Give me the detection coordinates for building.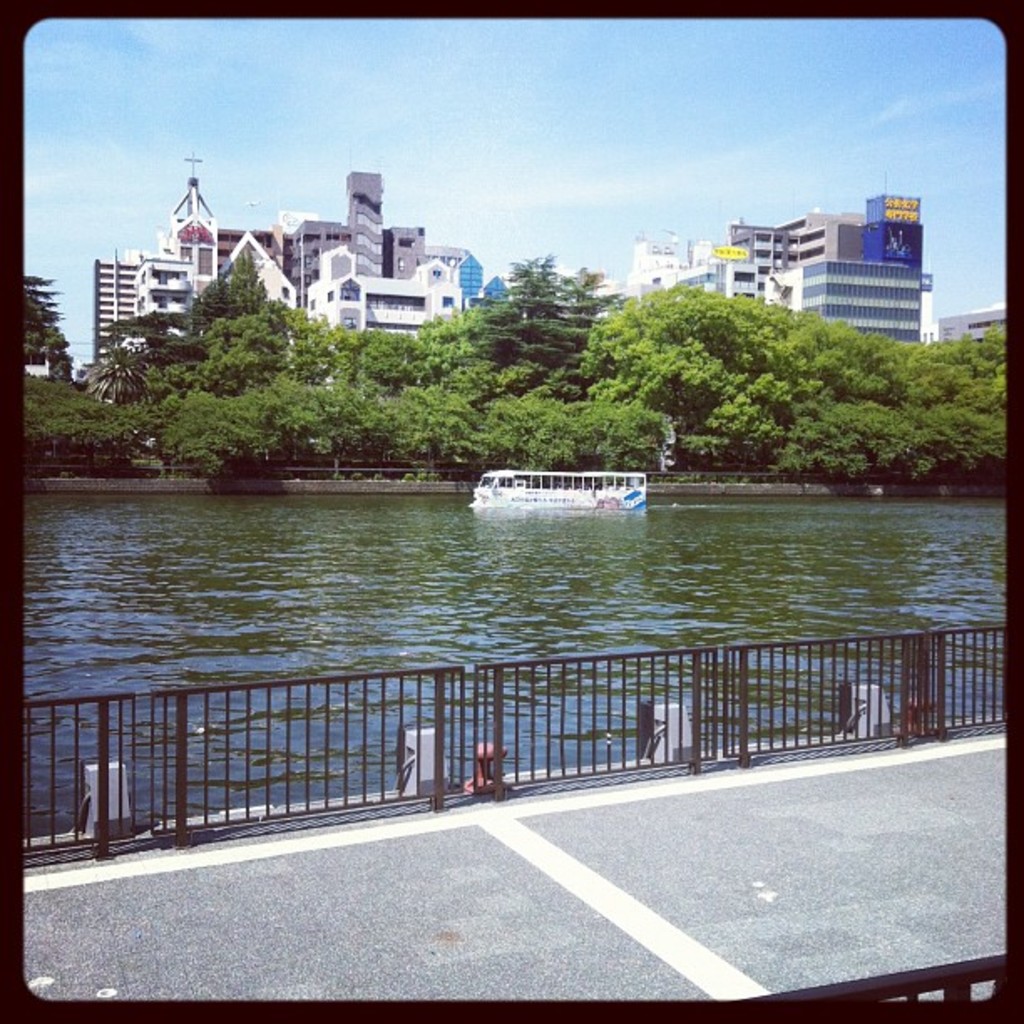
select_region(89, 166, 514, 395).
